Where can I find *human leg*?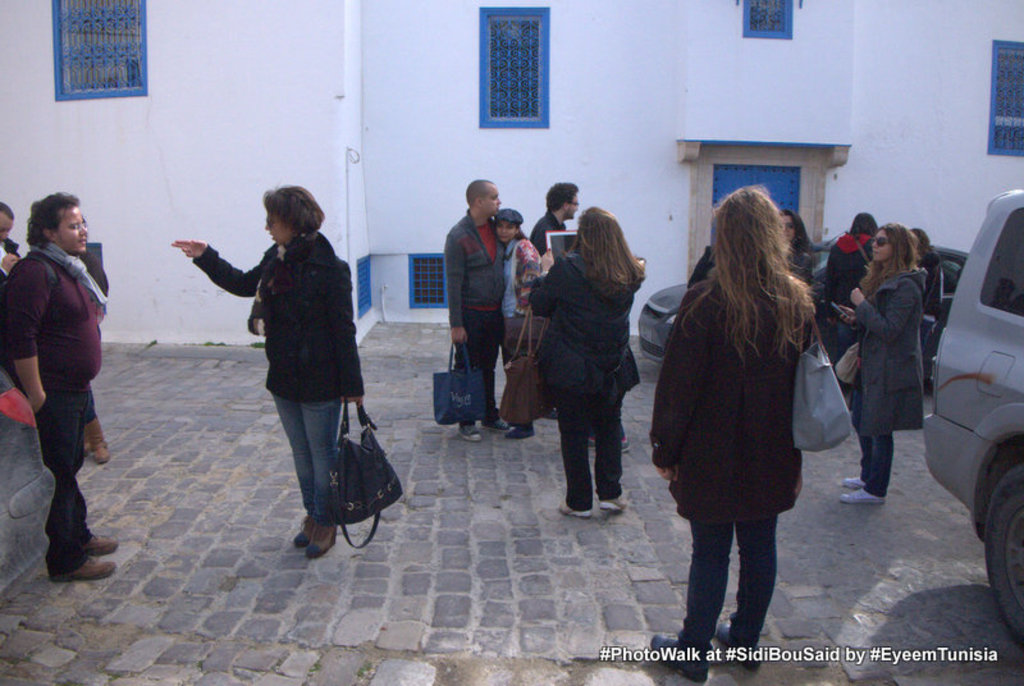
You can find it at box=[460, 316, 485, 443].
